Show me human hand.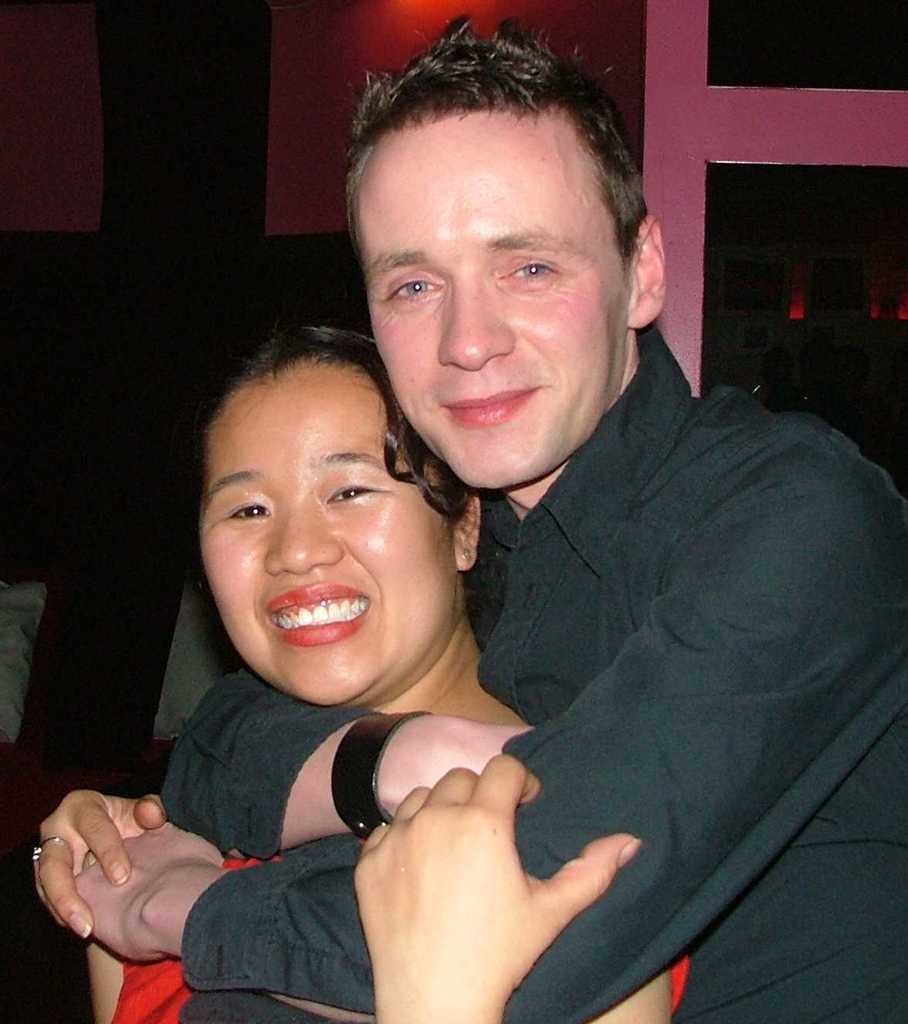
human hand is here: locate(31, 793, 167, 945).
